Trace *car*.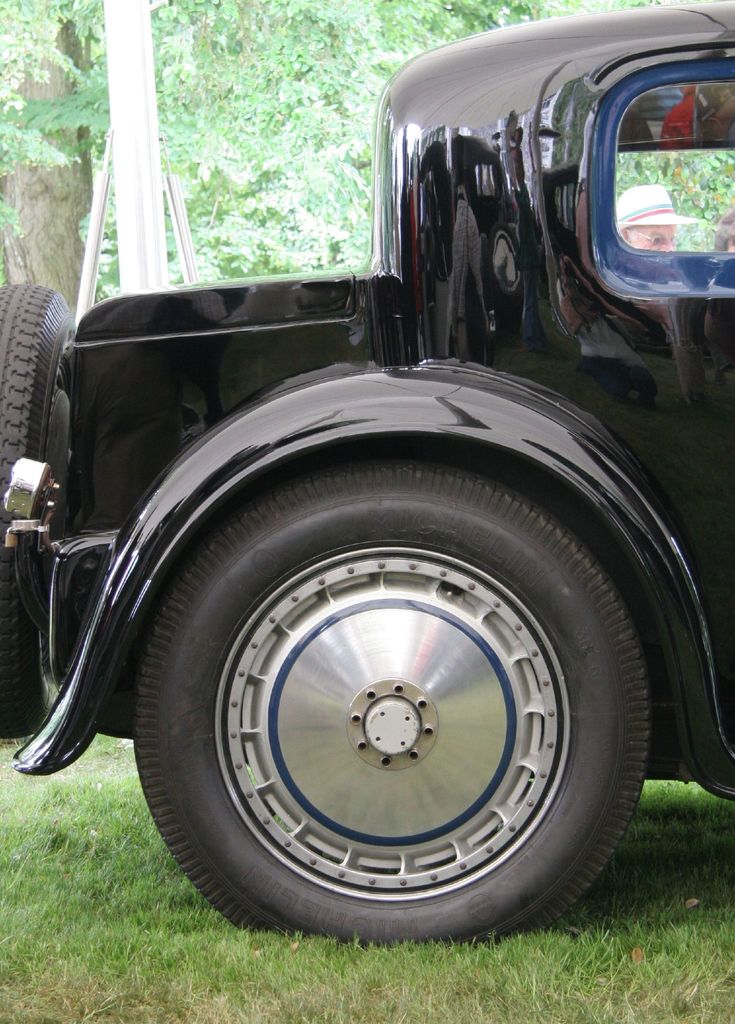
Traced to <bbox>0, 0, 734, 947</bbox>.
